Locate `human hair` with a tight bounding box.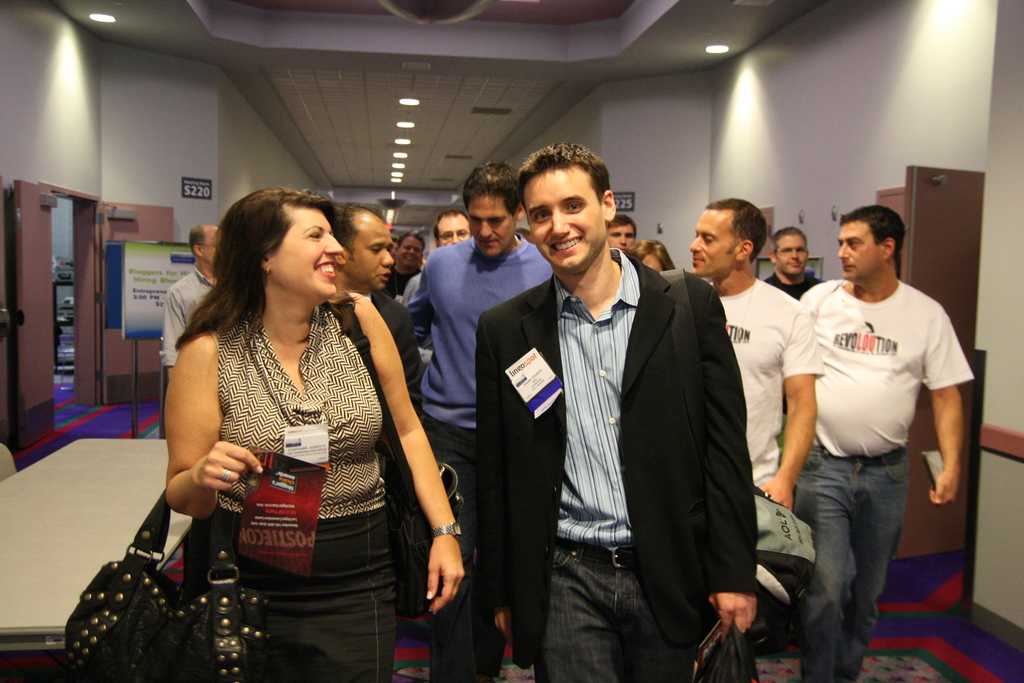
rect(332, 201, 386, 262).
